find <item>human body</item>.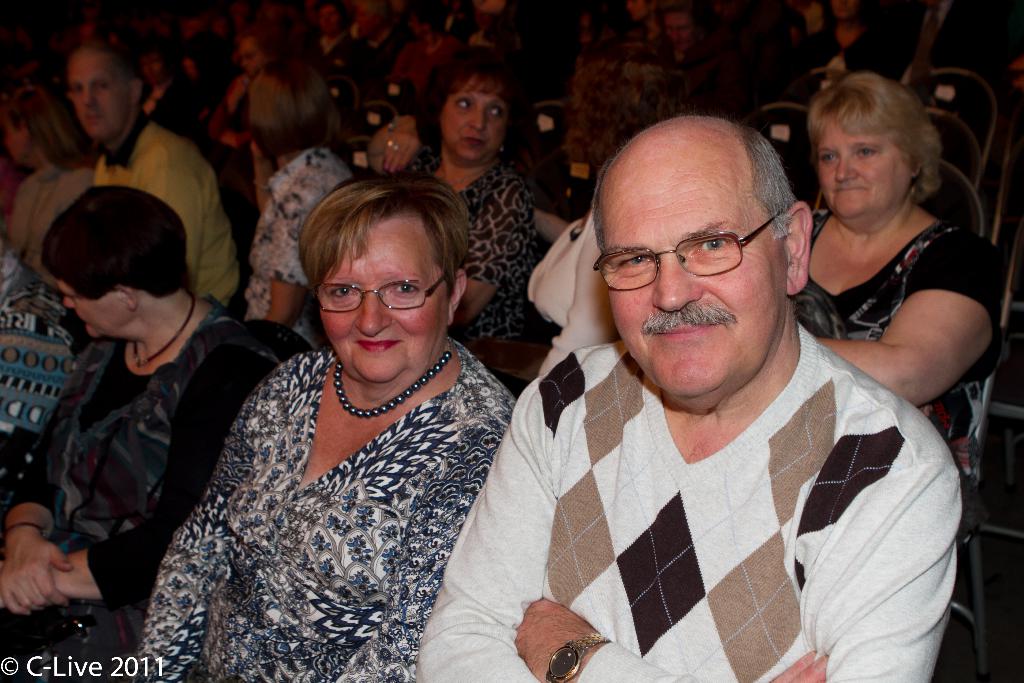
locate(391, 29, 468, 102).
